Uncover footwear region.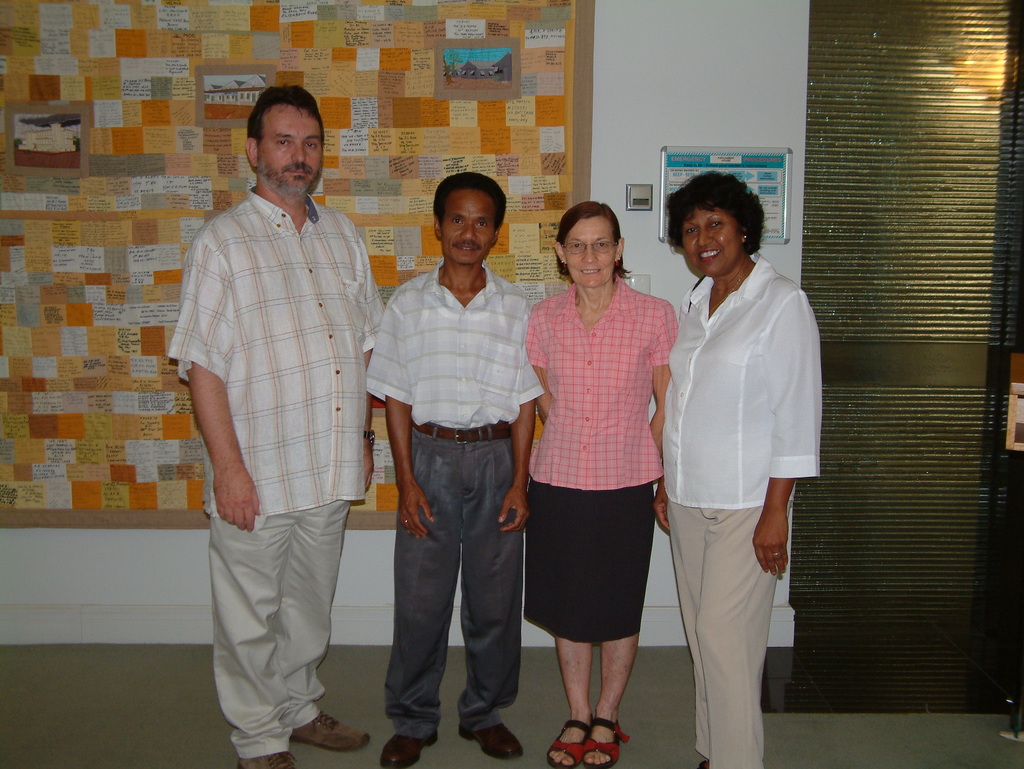
Uncovered: {"left": 289, "top": 711, "right": 374, "bottom": 756}.
